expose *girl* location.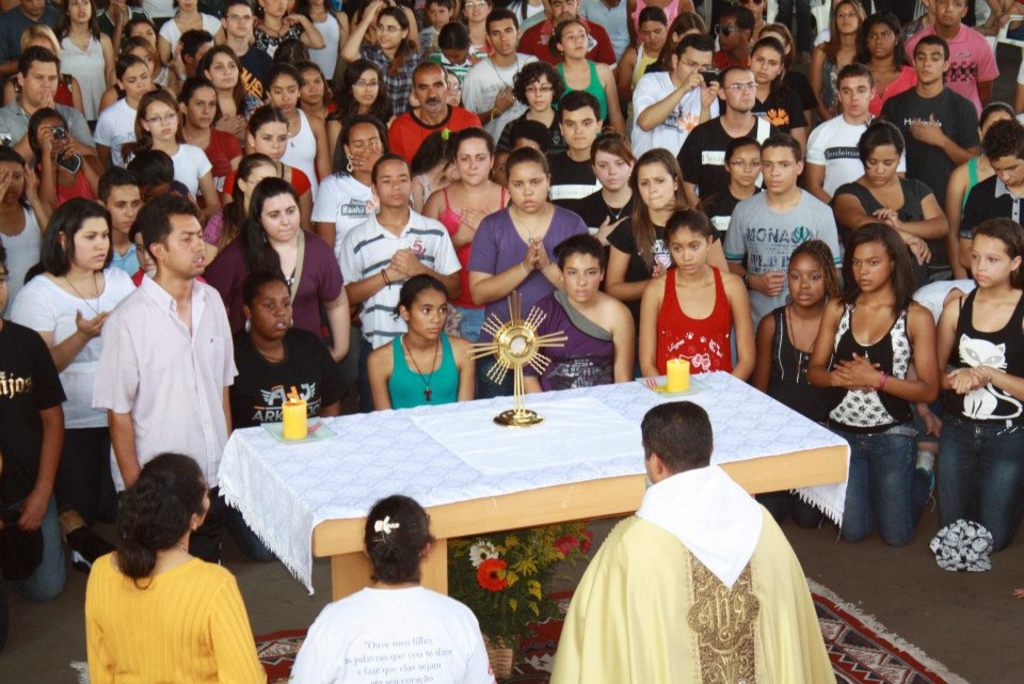
Exposed at bbox=(118, 36, 181, 102).
